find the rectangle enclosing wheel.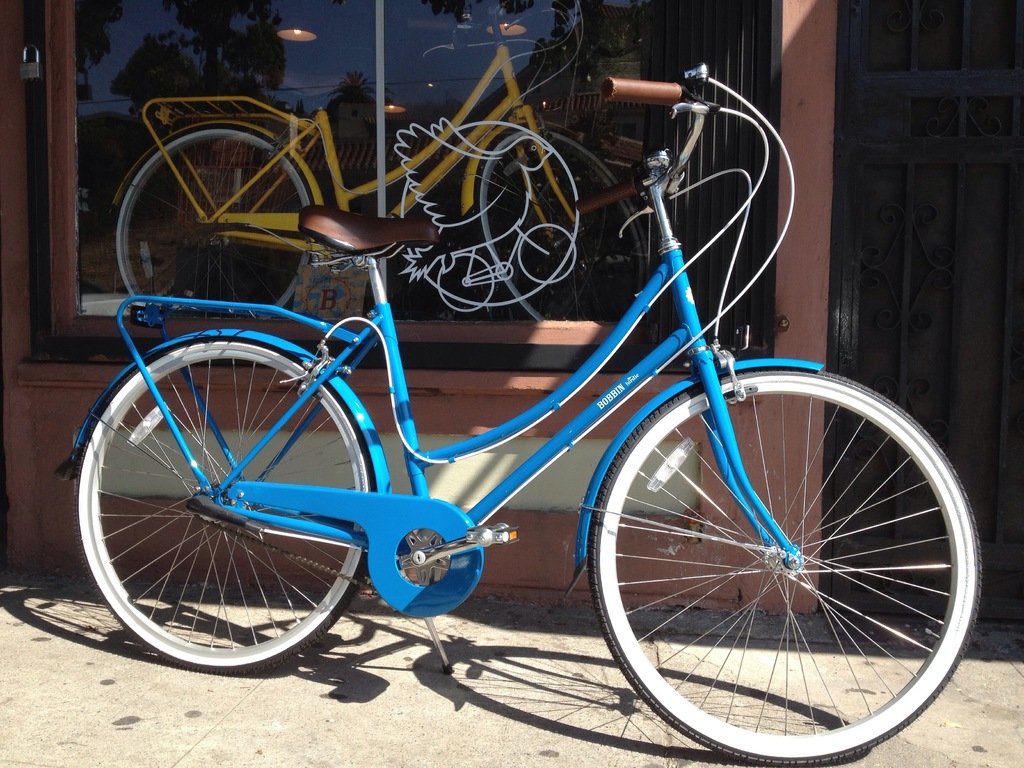
BBox(70, 329, 383, 684).
